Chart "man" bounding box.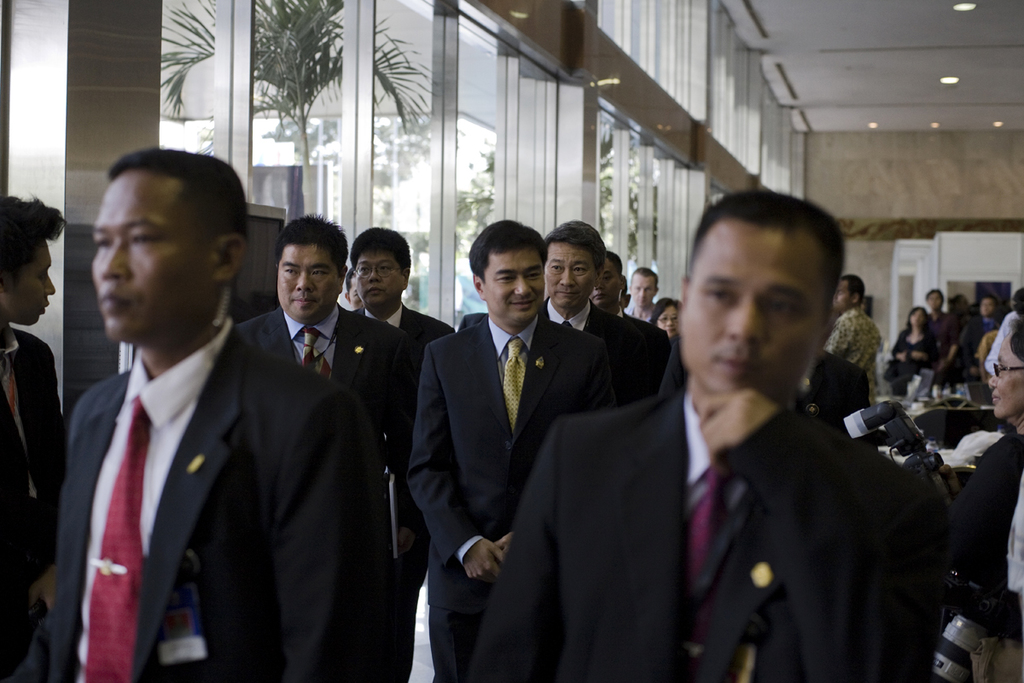
Charted: rect(958, 296, 1001, 373).
